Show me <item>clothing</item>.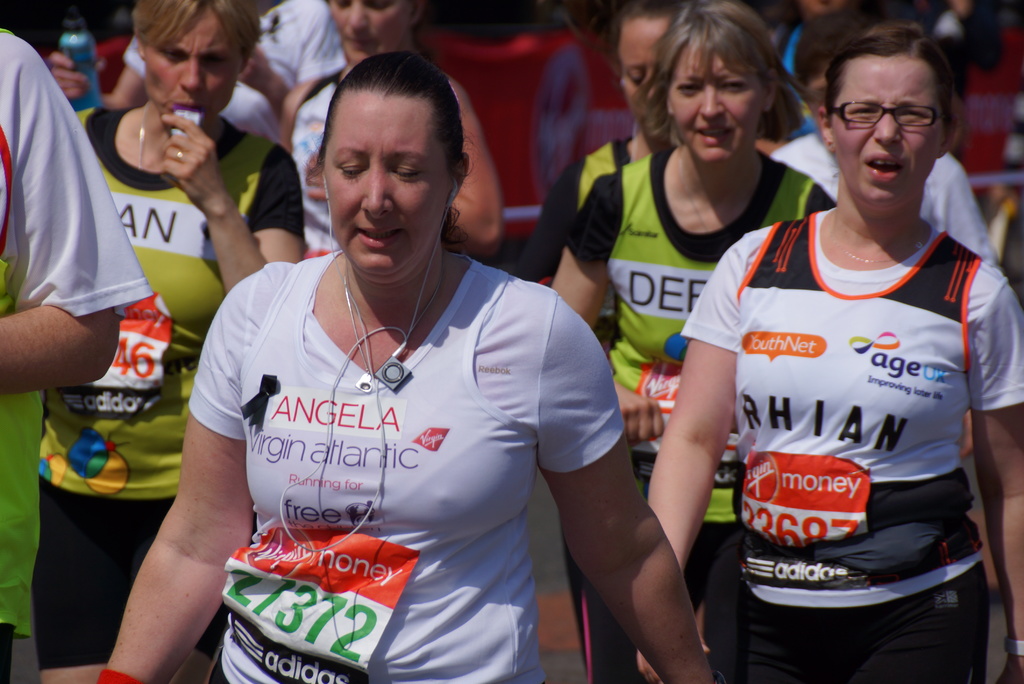
<item>clothing</item> is here: <region>771, 131, 1002, 265</region>.
